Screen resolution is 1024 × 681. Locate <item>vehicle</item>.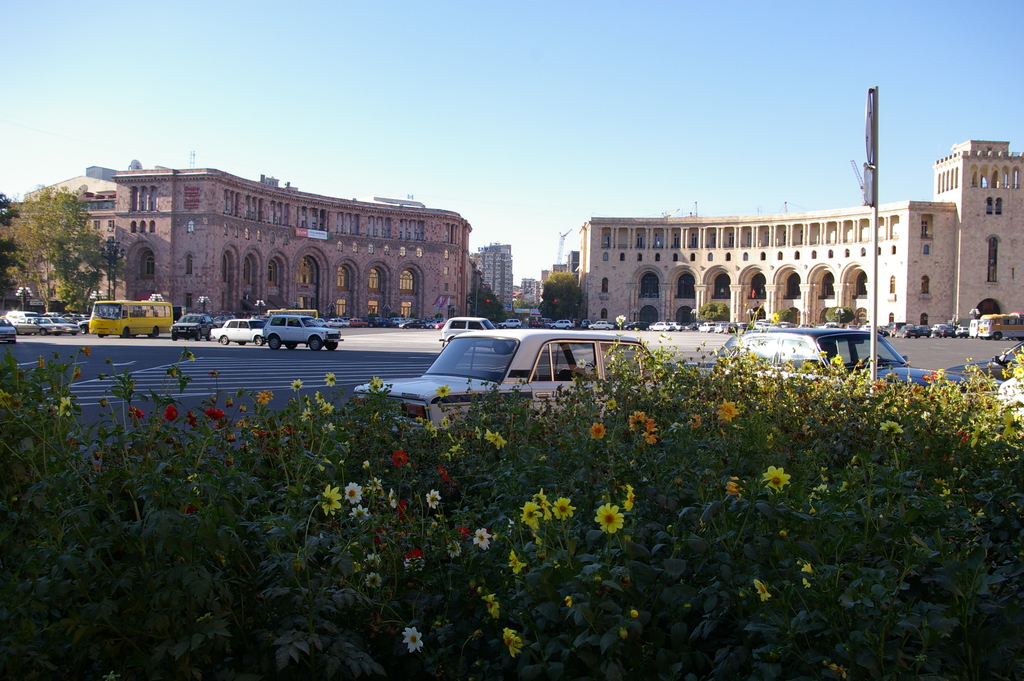
region(946, 341, 1023, 383).
